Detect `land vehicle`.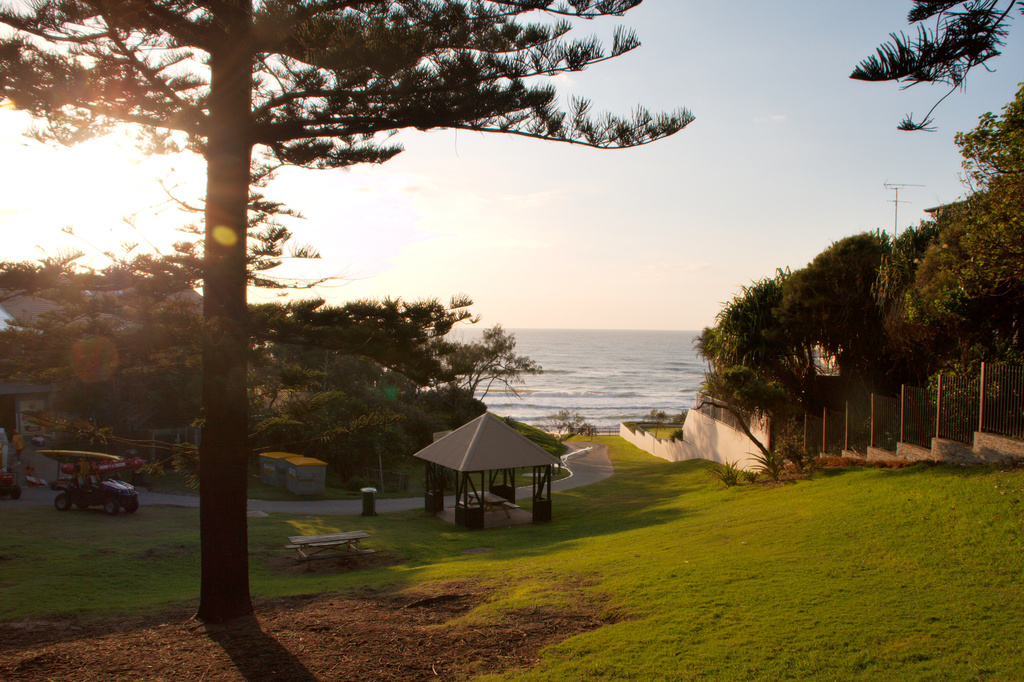
Detected at [left=48, top=437, right=146, bottom=520].
